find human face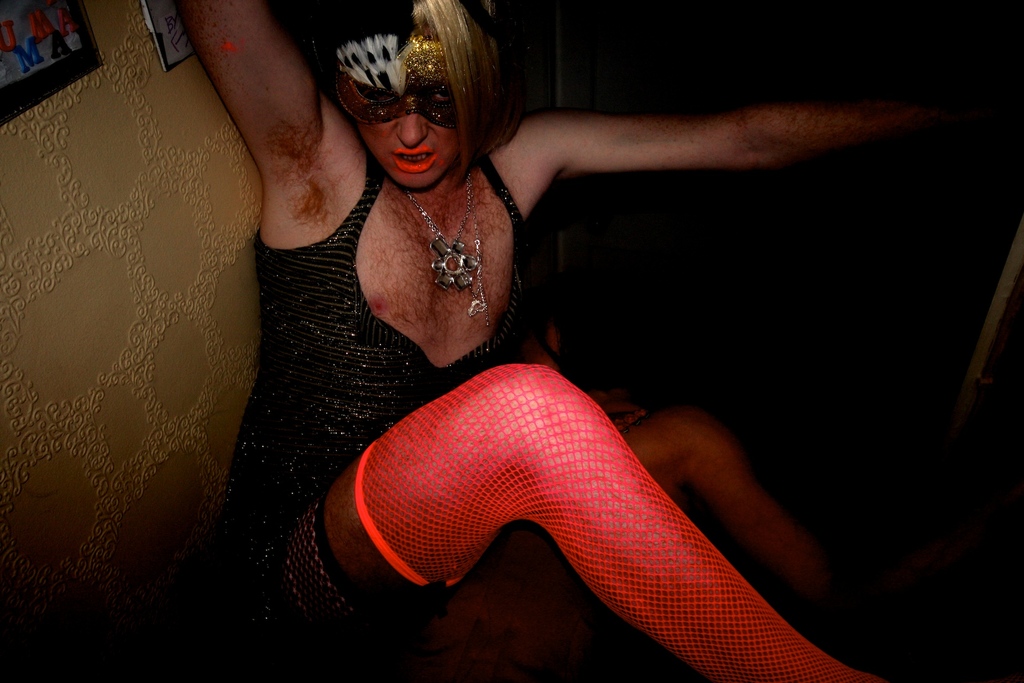
<bbox>346, 89, 470, 175</bbox>
